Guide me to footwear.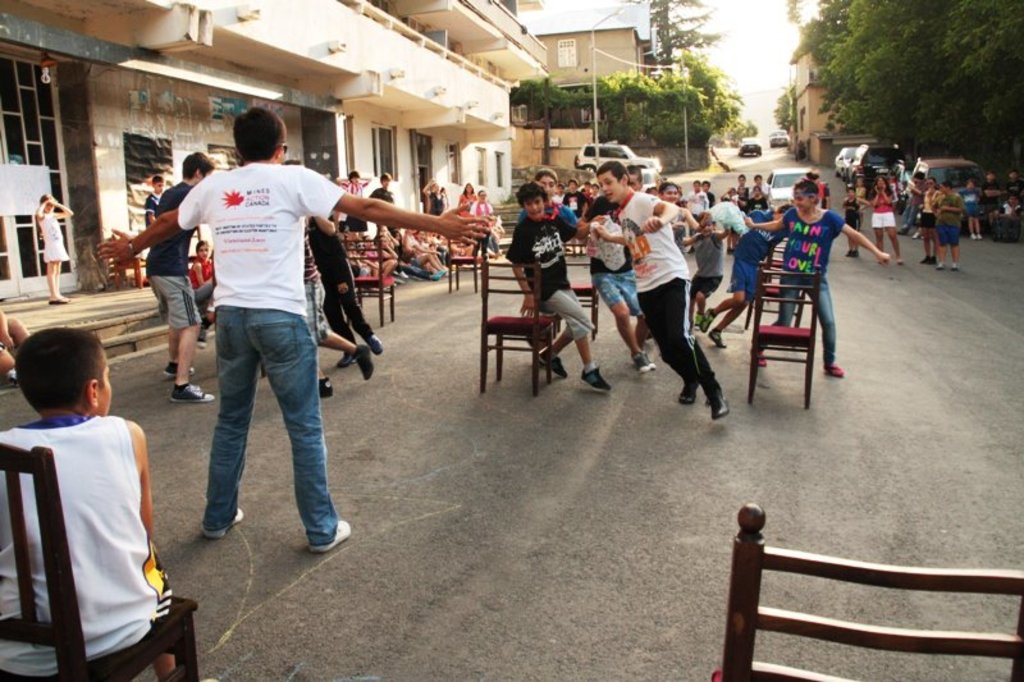
Guidance: region(169, 381, 214, 403).
